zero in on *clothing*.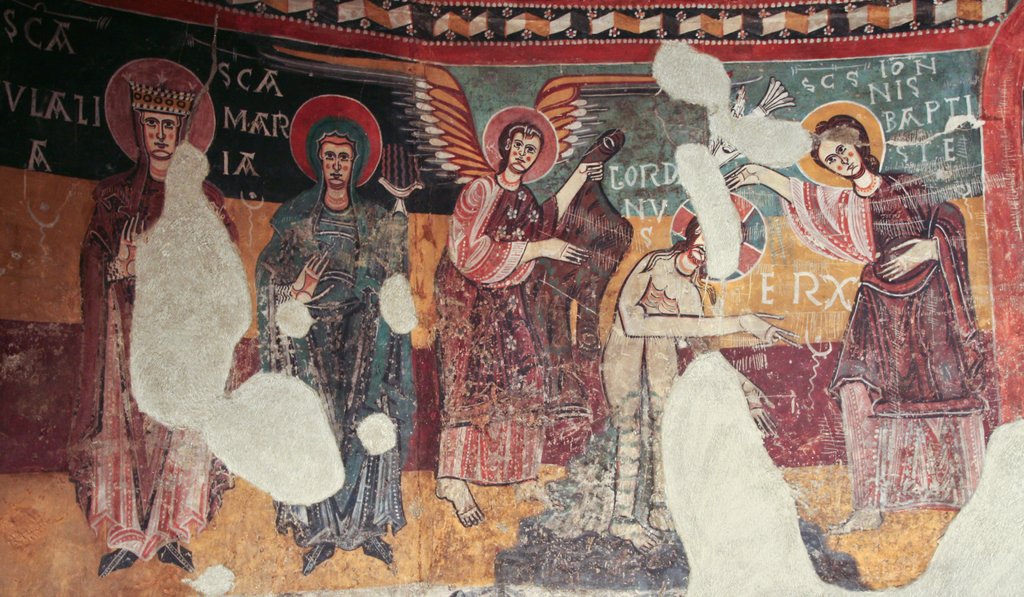
Zeroed in: BBox(424, 169, 561, 490).
